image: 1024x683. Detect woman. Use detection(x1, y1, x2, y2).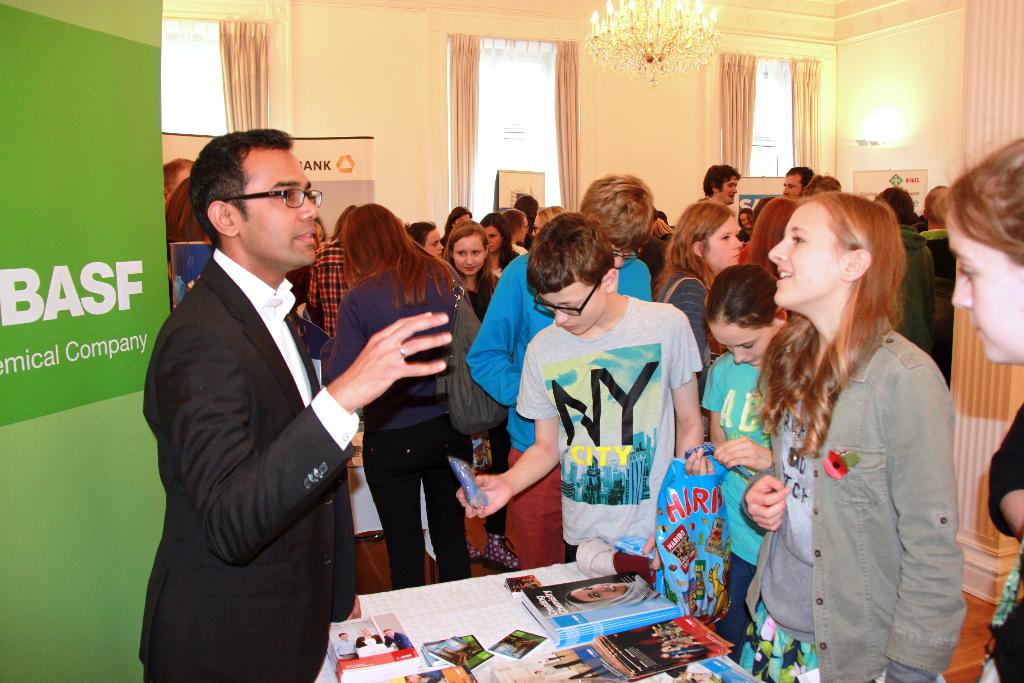
detection(934, 133, 1023, 682).
